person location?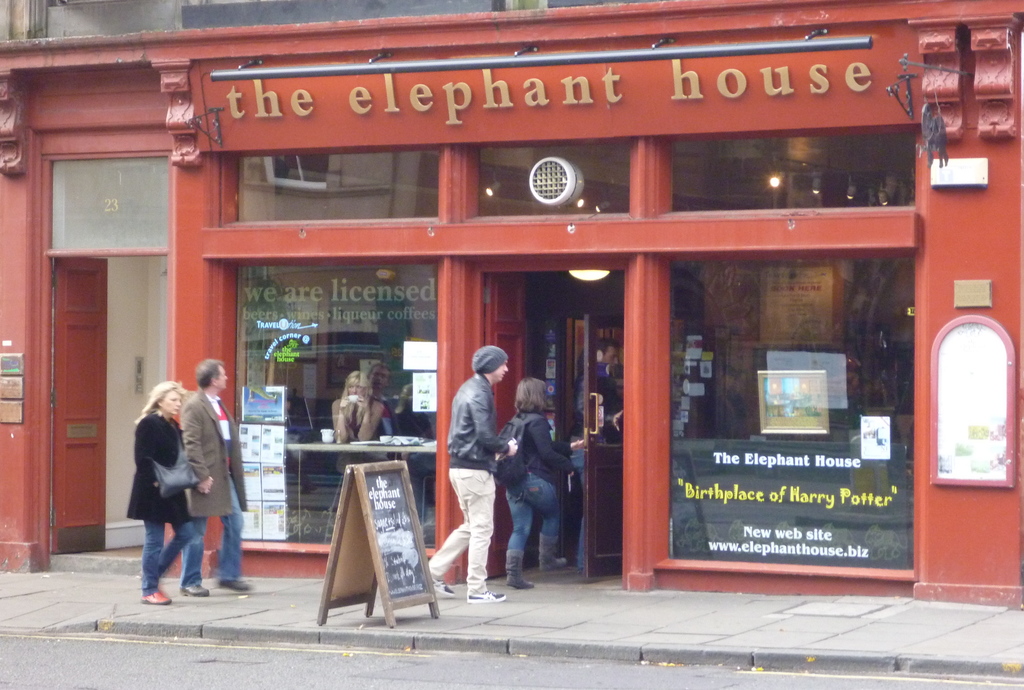
(x1=182, y1=362, x2=256, y2=597)
